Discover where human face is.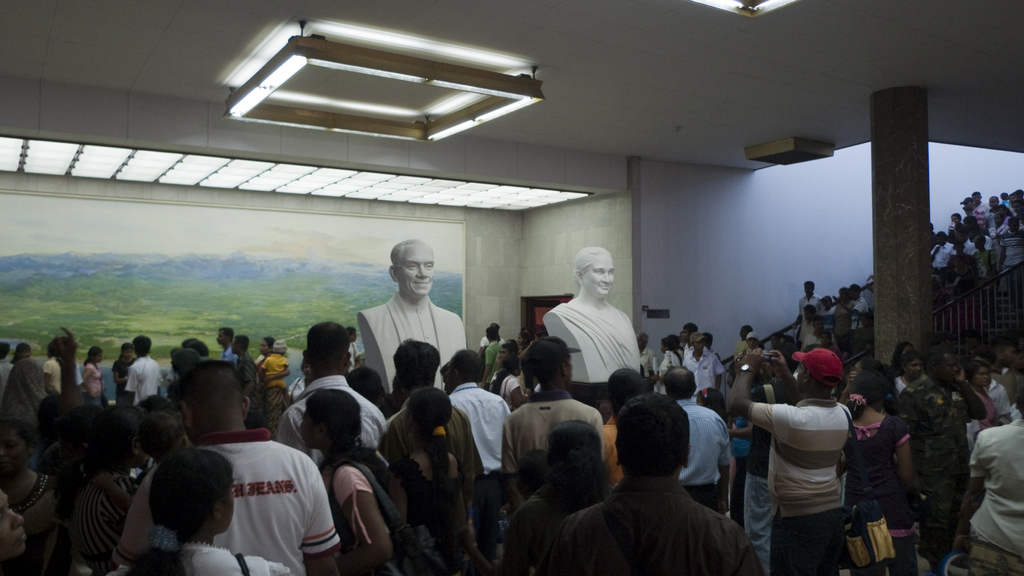
Discovered at bbox(348, 330, 355, 342).
